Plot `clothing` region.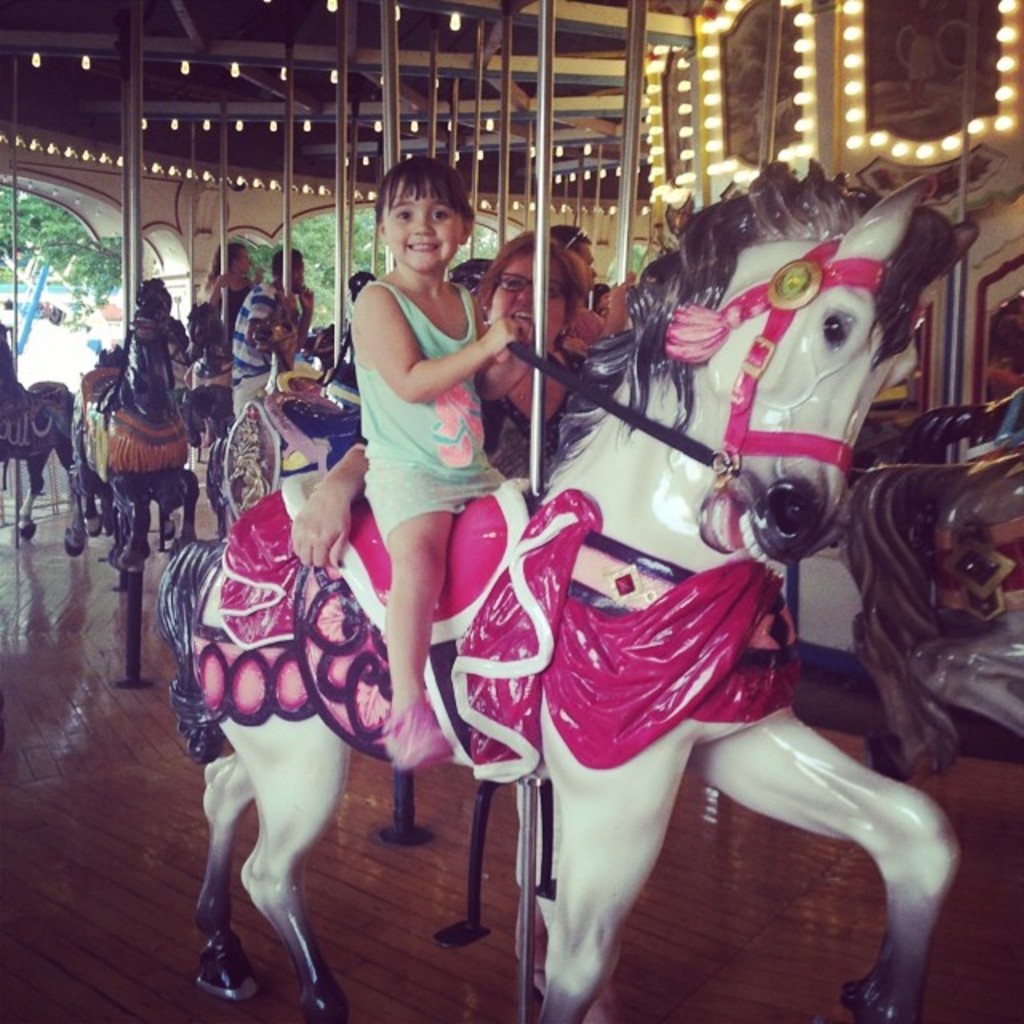
Plotted at <bbox>232, 272, 358, 418</bbox>.
